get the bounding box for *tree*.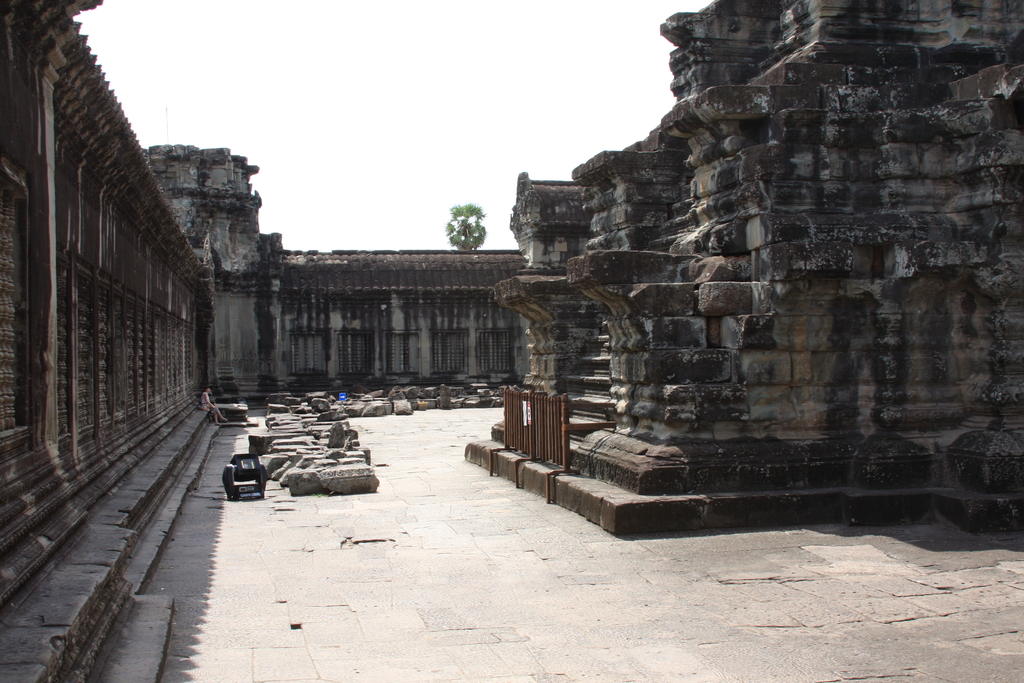
<region>445, 202, 486, 252</region>.
